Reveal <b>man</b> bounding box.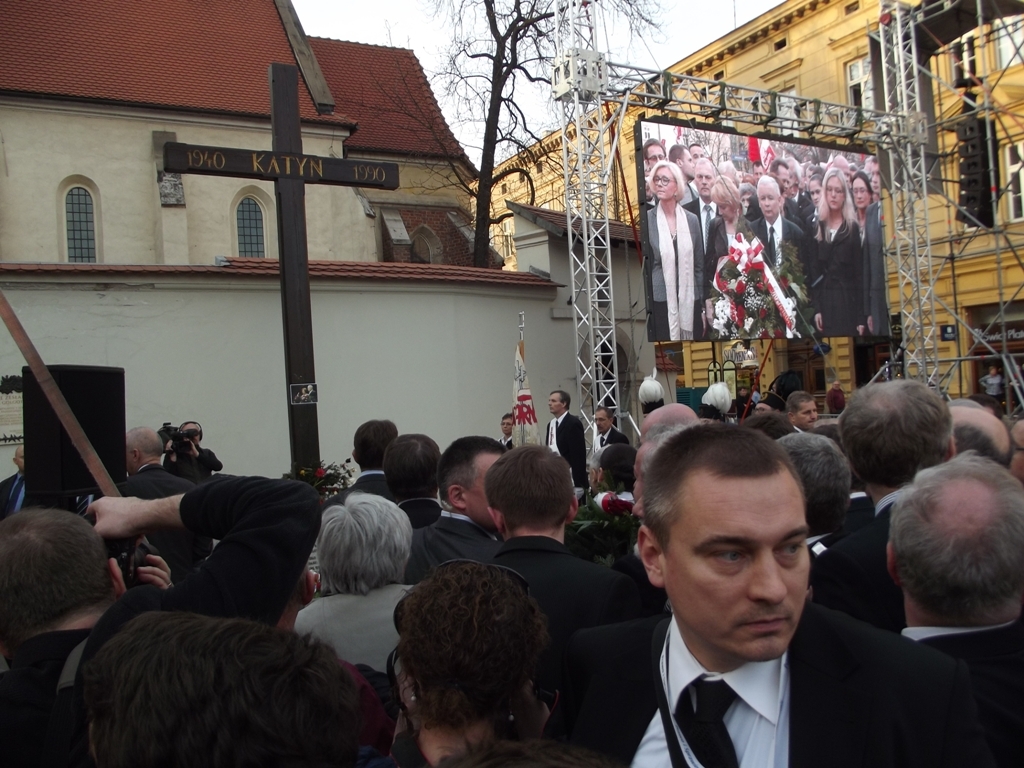
Revealed: select_region(581, 409, 641, 473).
